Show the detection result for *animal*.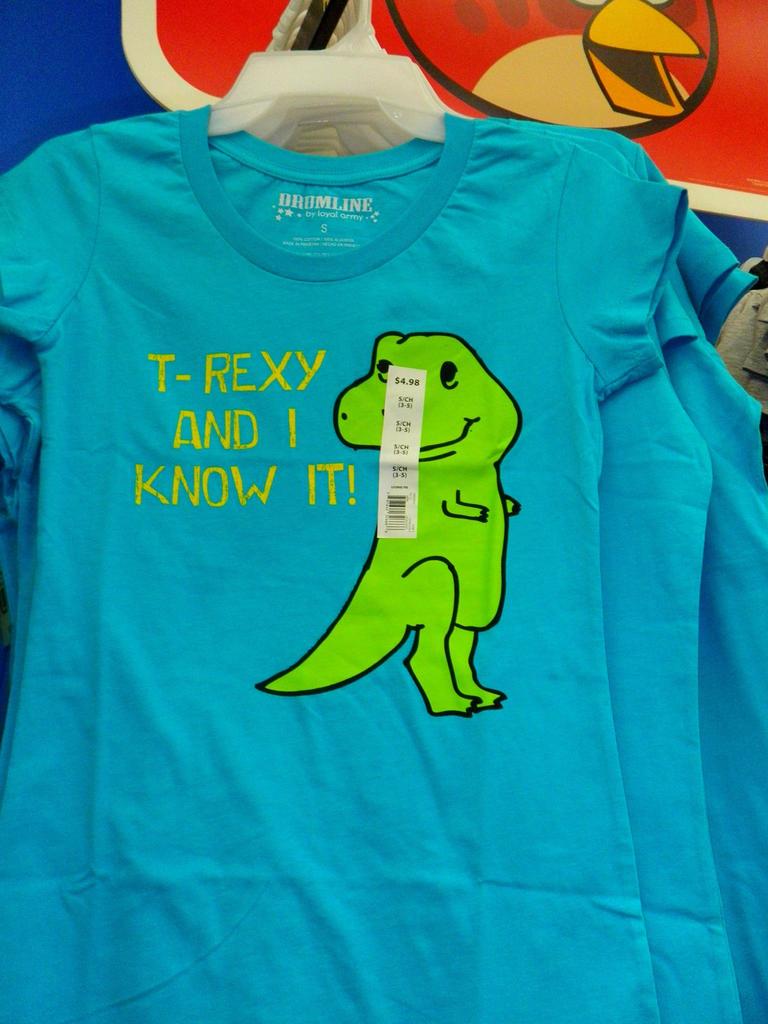
<region>255, 333, 522, 713</region>.
